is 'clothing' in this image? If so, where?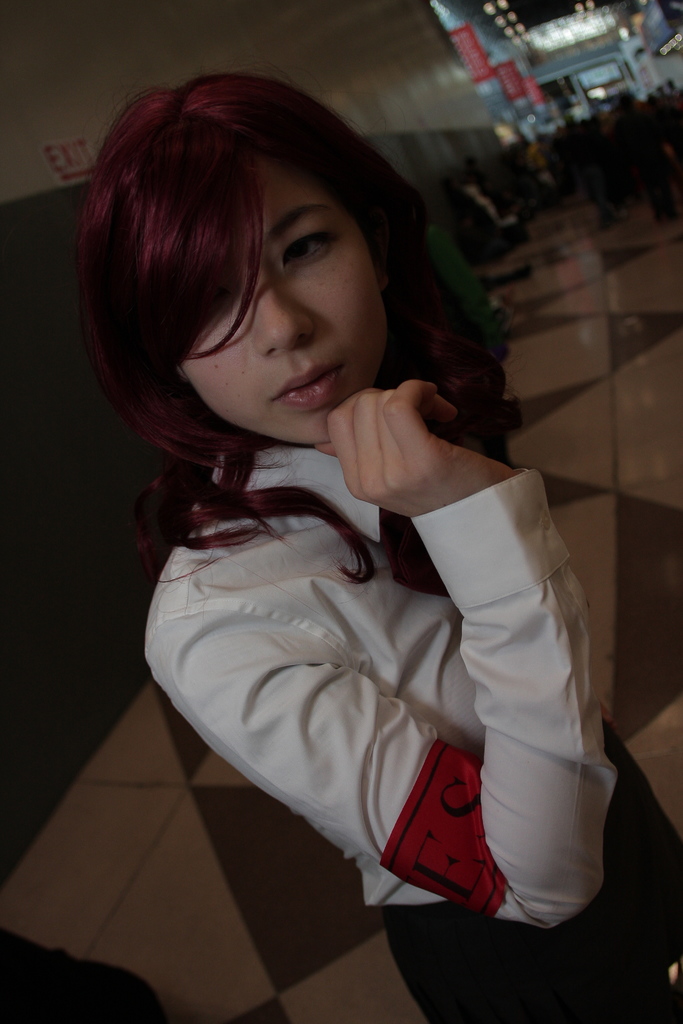
Yes, at {"x1": 105, "y1": 370, "x2": 644, "y2": 956}.
